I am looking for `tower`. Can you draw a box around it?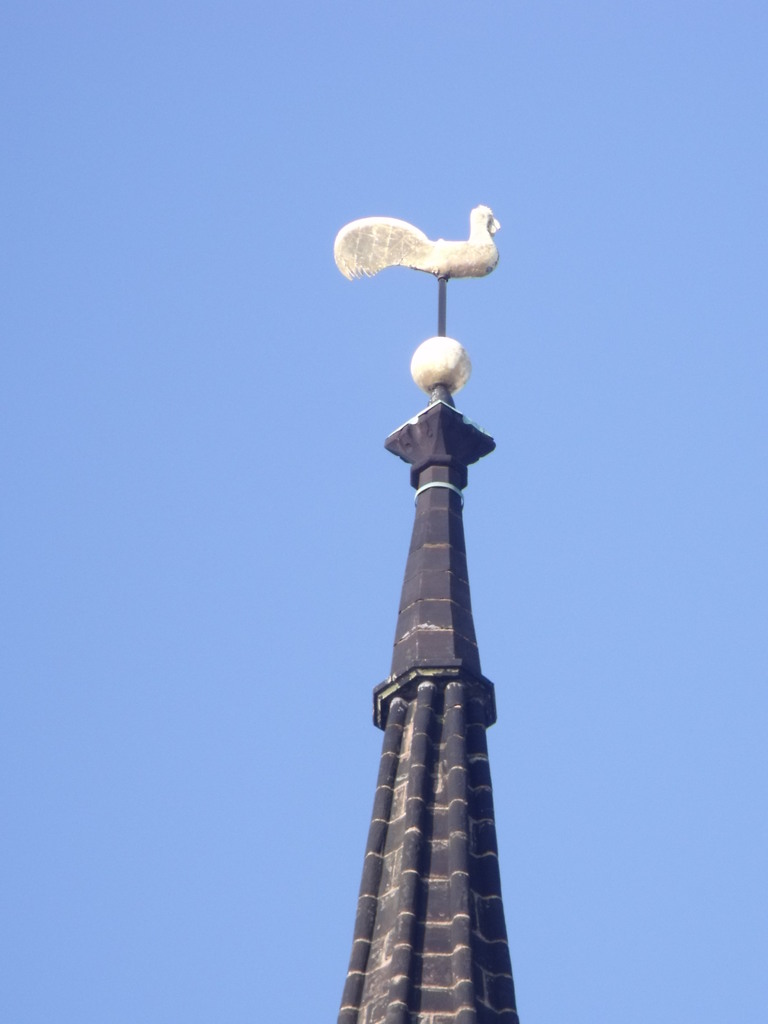
Sure, the bounding box is Rect(329, 205, 541, 1023).
